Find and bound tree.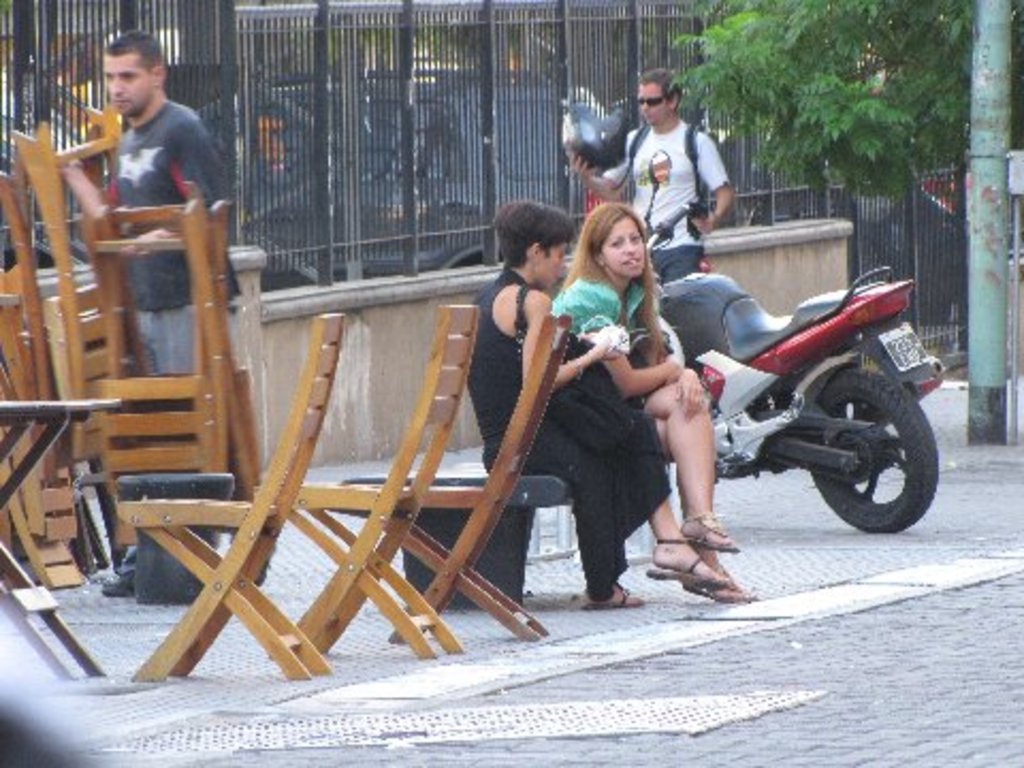
Bound: region(663, 0, 1022, 207).
